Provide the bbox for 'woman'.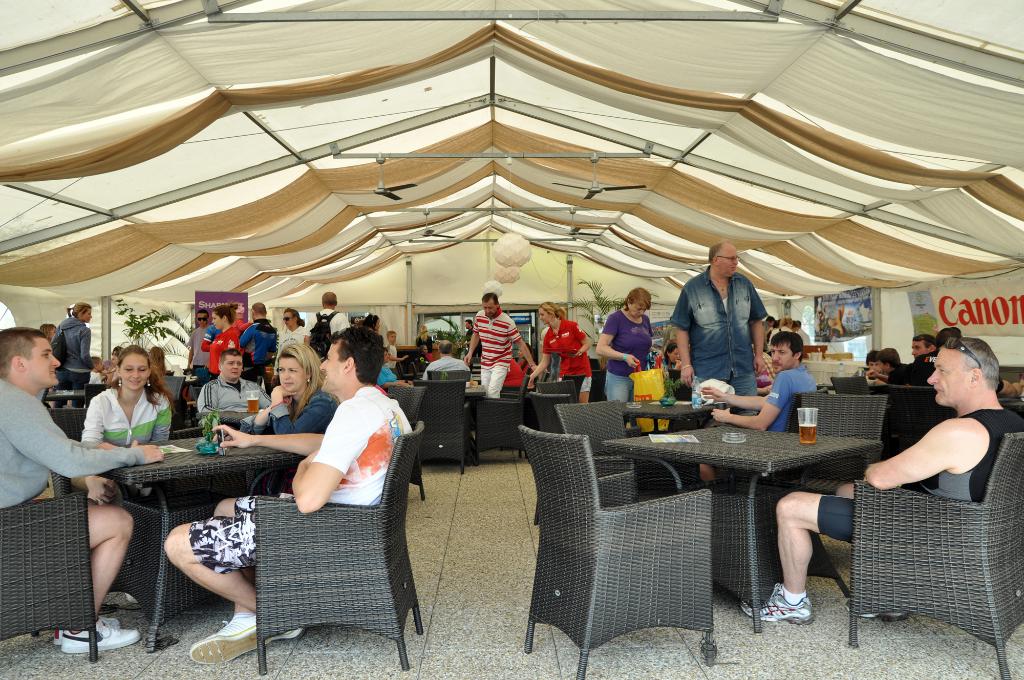
l=520, t=346, r=532, b=378.
